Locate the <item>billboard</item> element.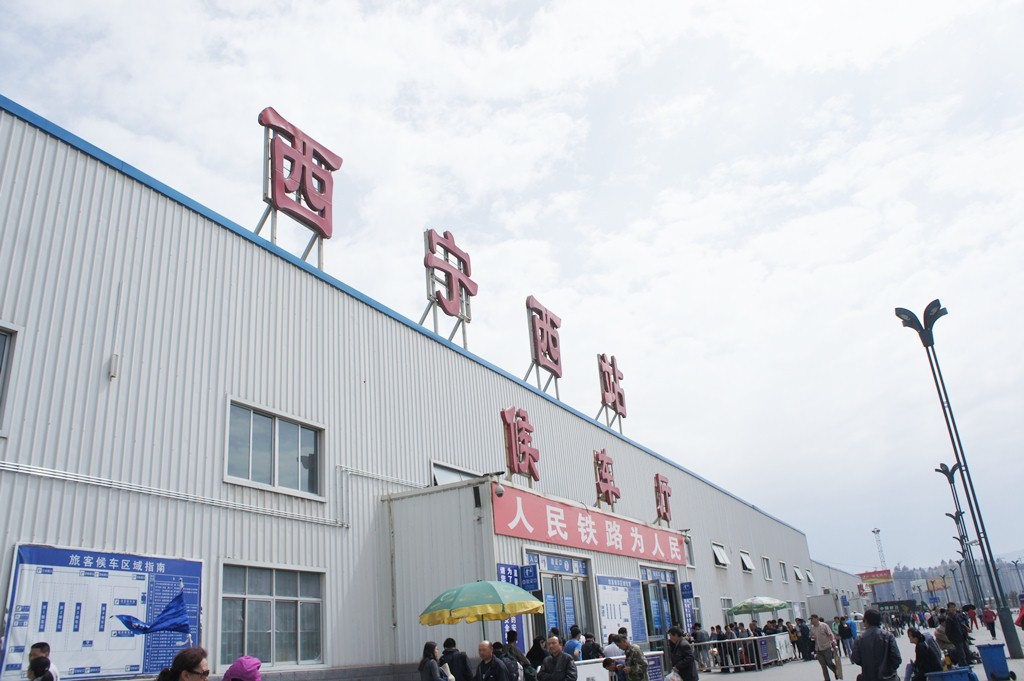
Element bbox: rect(862, 568, 892, 581).
